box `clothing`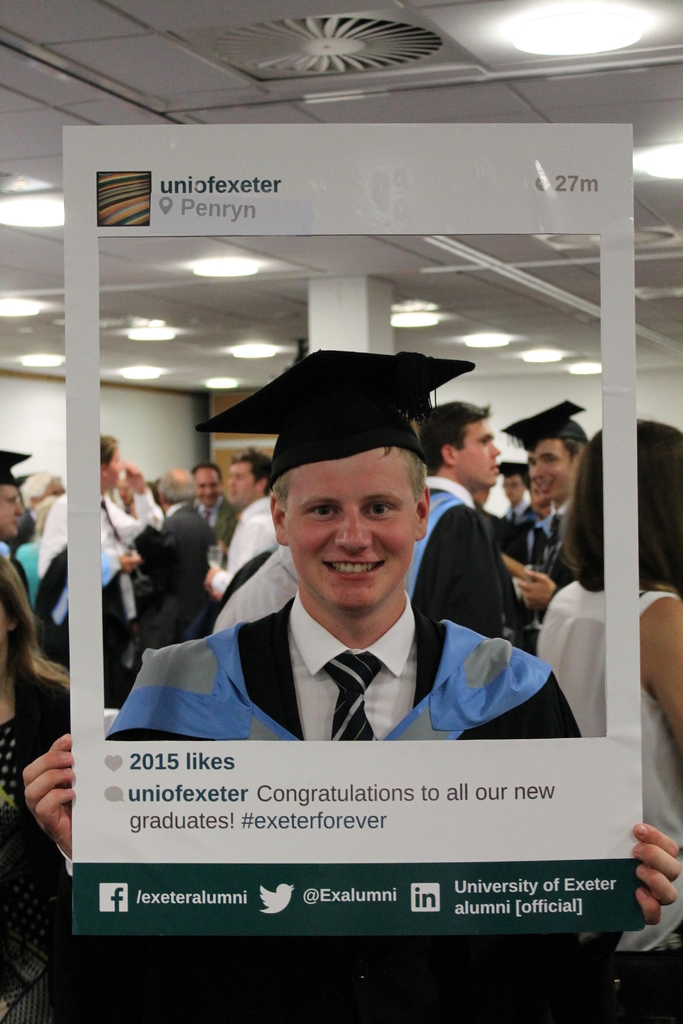
pyautogui.locateOnScreen(112, 510, 231, 669)
